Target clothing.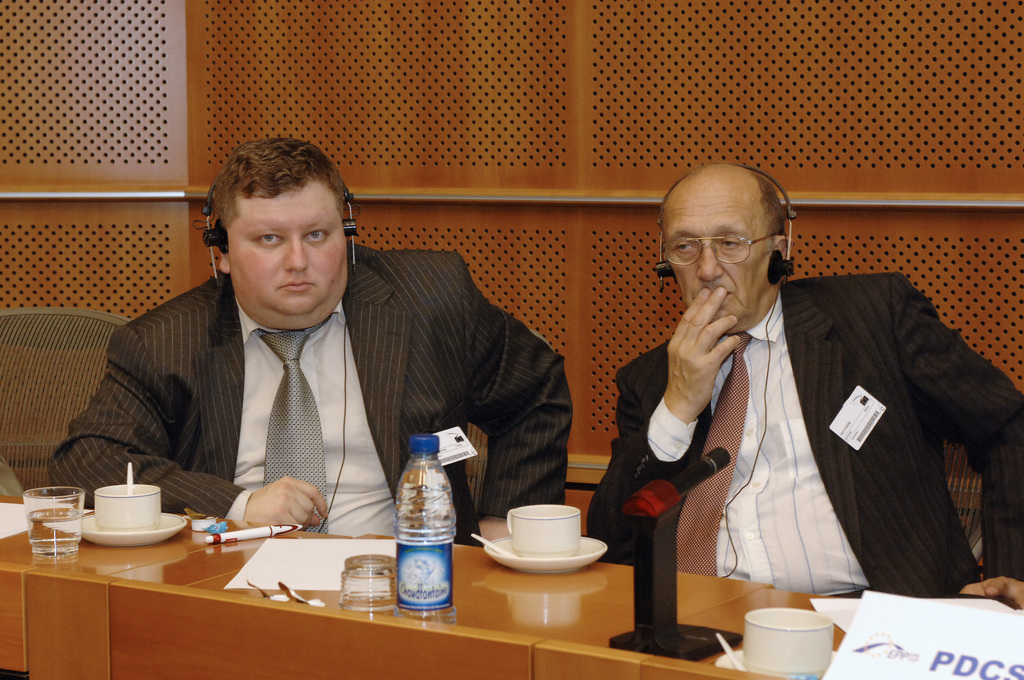
Target region: <box>659,251,1023,633</box>.
